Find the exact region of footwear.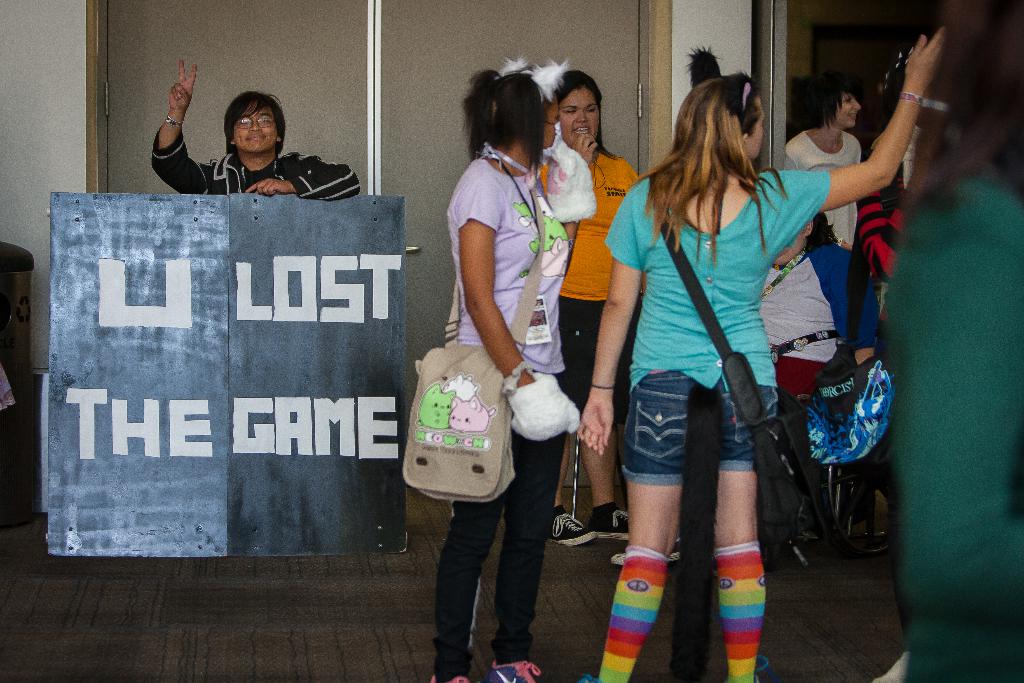
Exact region: l=550, t=511, r=595, b=546.
